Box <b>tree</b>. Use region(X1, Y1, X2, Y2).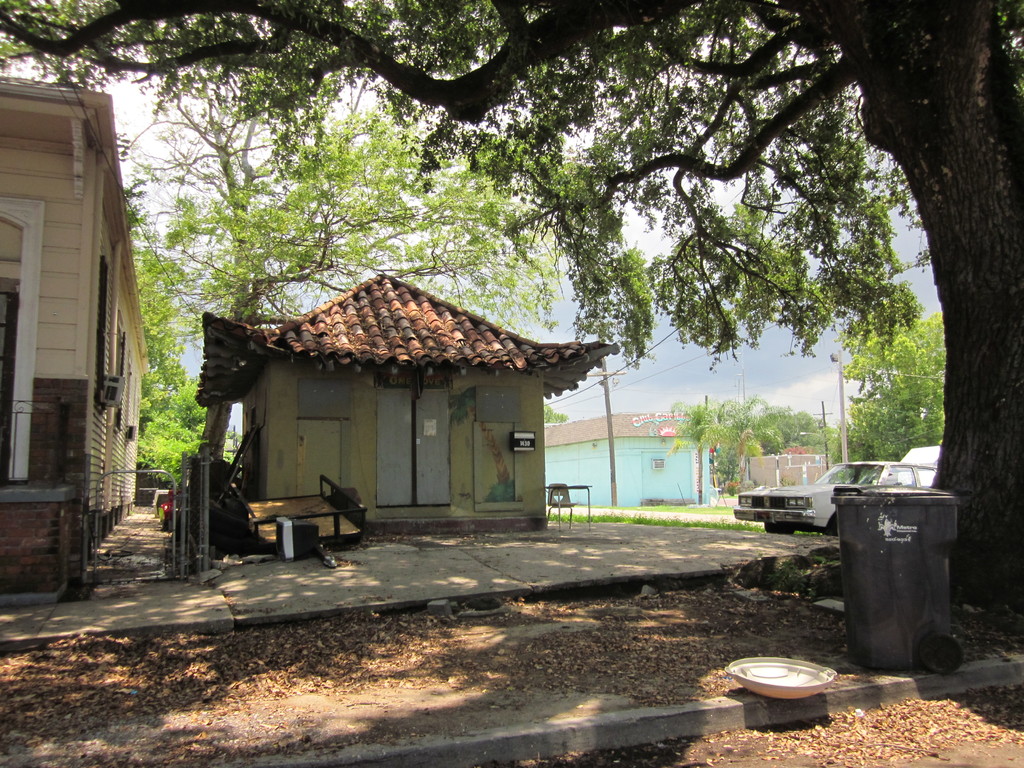
region(124, 66, 558, 463).
